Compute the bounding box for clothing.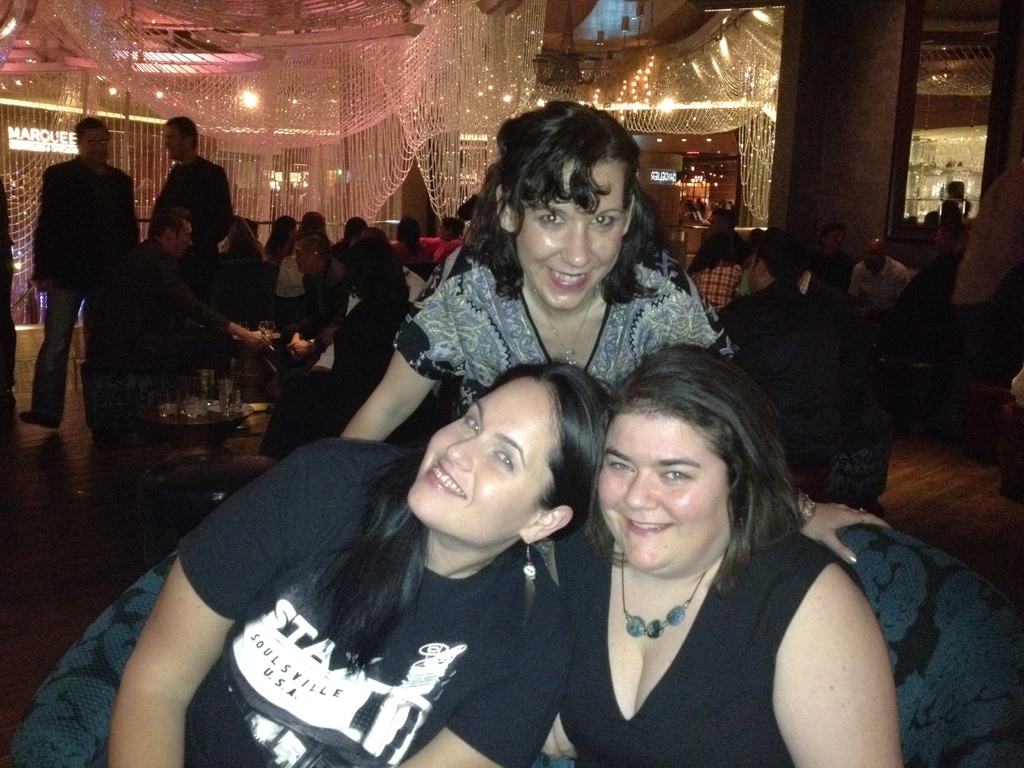
bbox=[279, 265, 344, 365].
